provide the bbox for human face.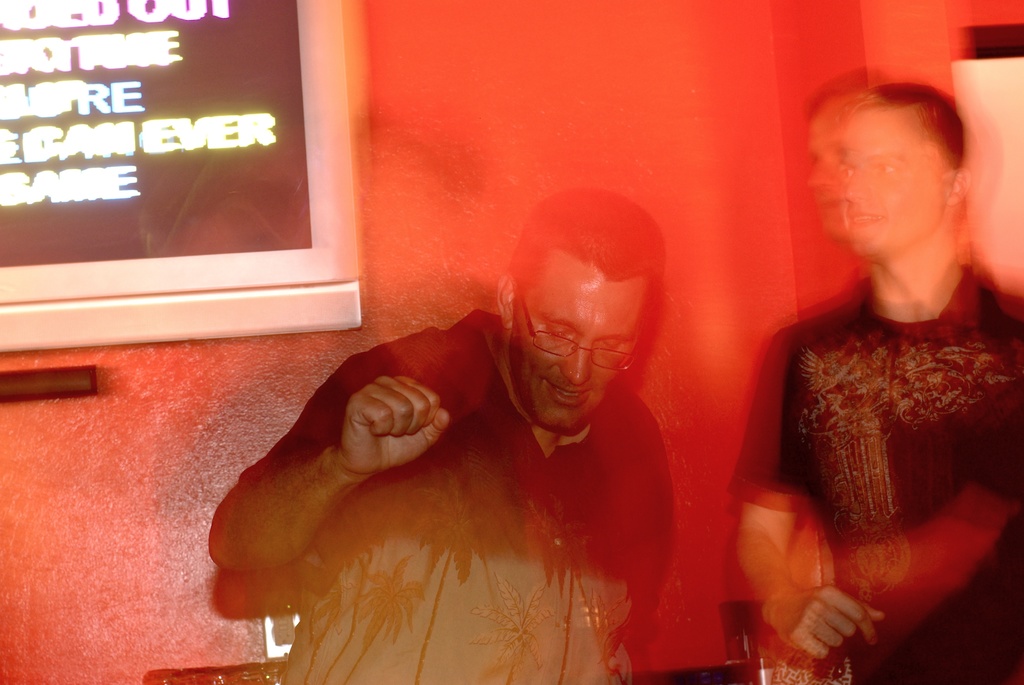
(x1=804, y1=84, x2=951, y2=254).
